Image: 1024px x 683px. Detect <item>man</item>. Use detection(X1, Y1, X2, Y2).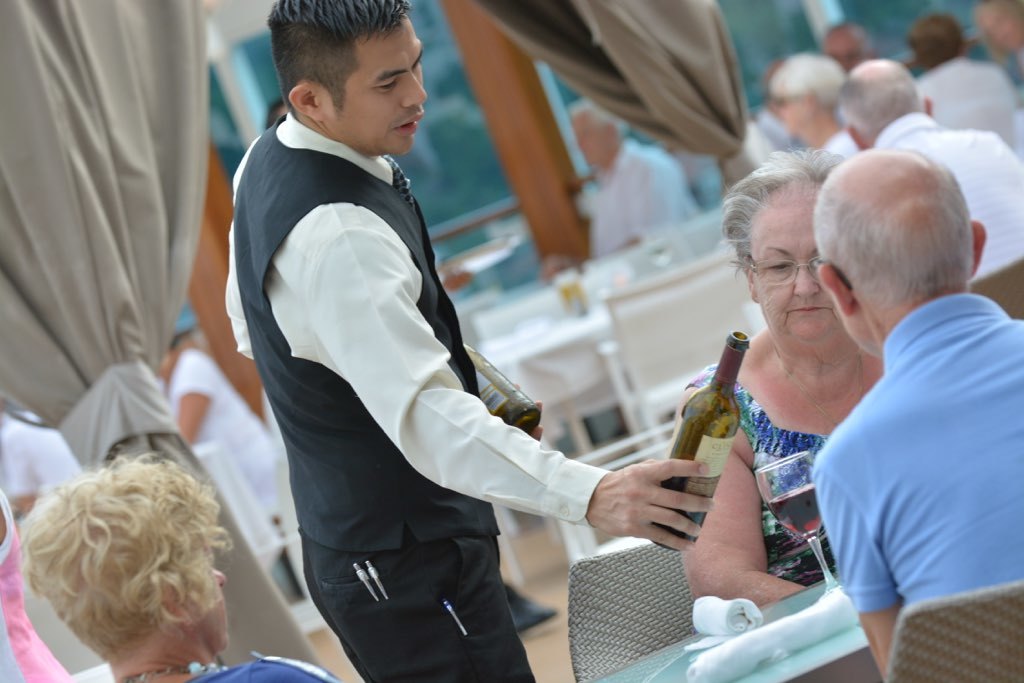
detection(909, 14, 1020, 127).
